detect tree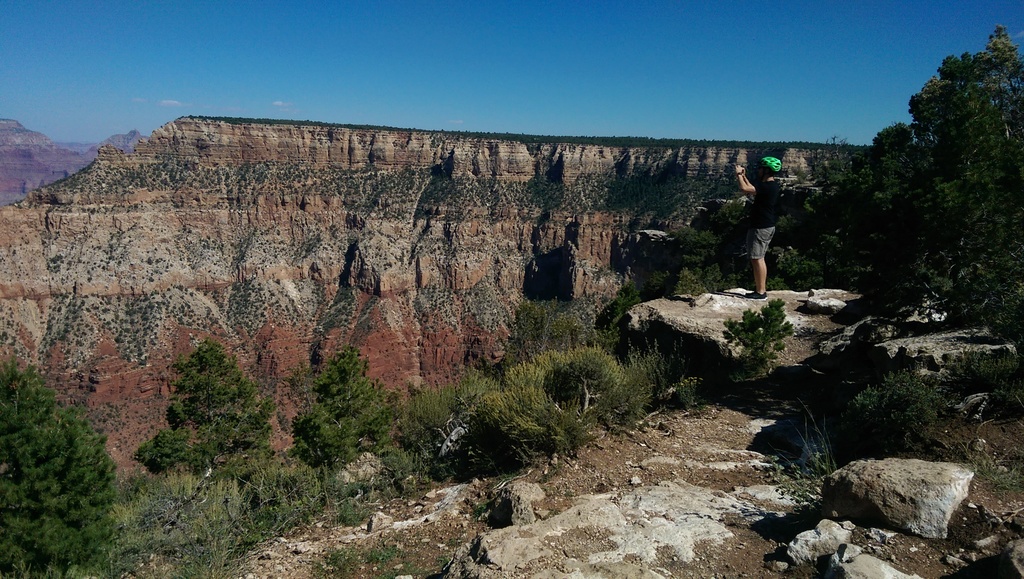
<region>435, 366, 563, 470</region>
